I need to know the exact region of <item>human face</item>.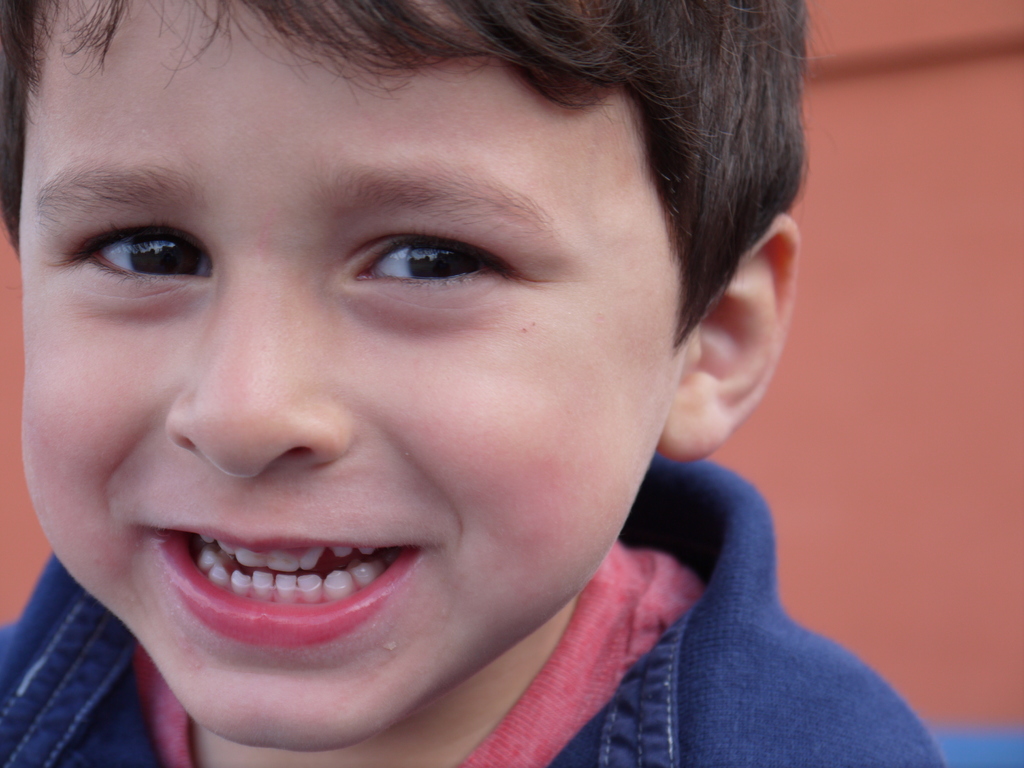
Region: locate(22, 0, 682, 752).
